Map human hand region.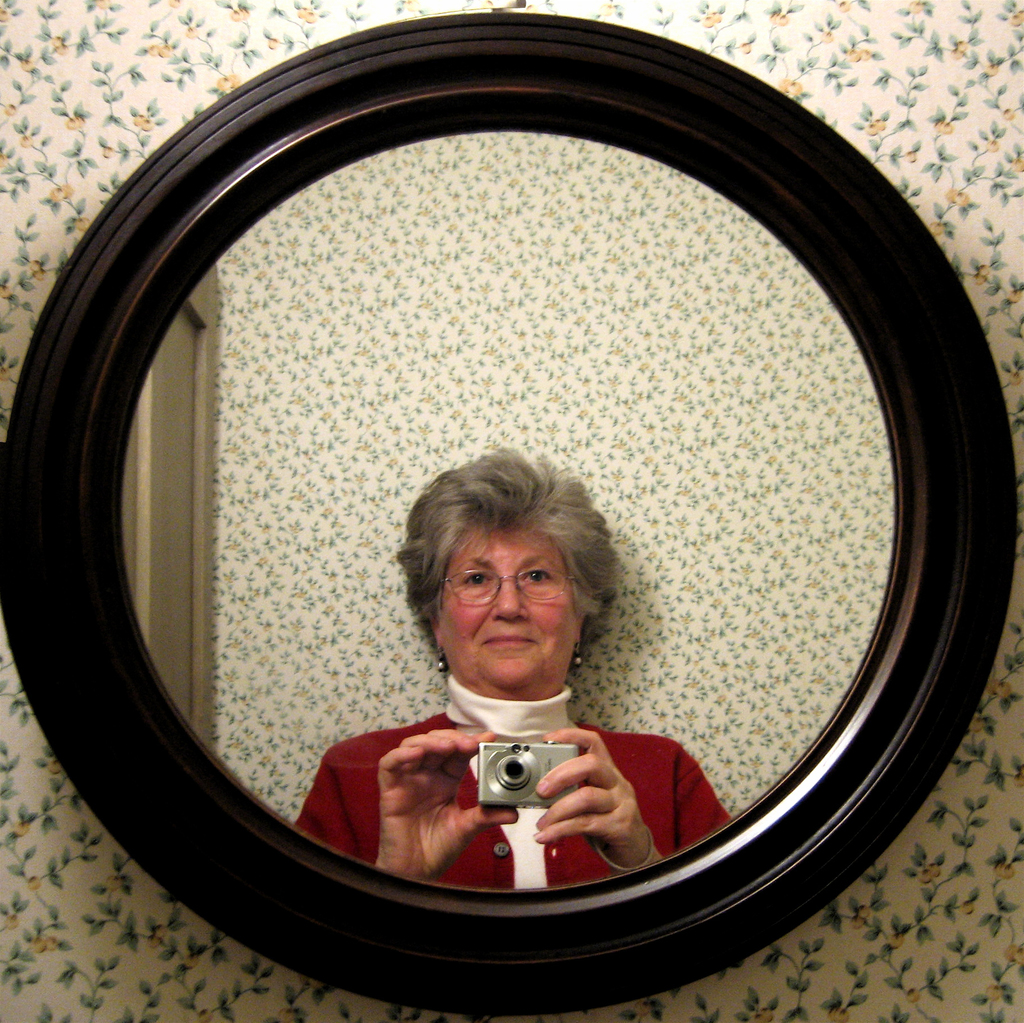
Mapped to crop(376, 726, 520, 884).
